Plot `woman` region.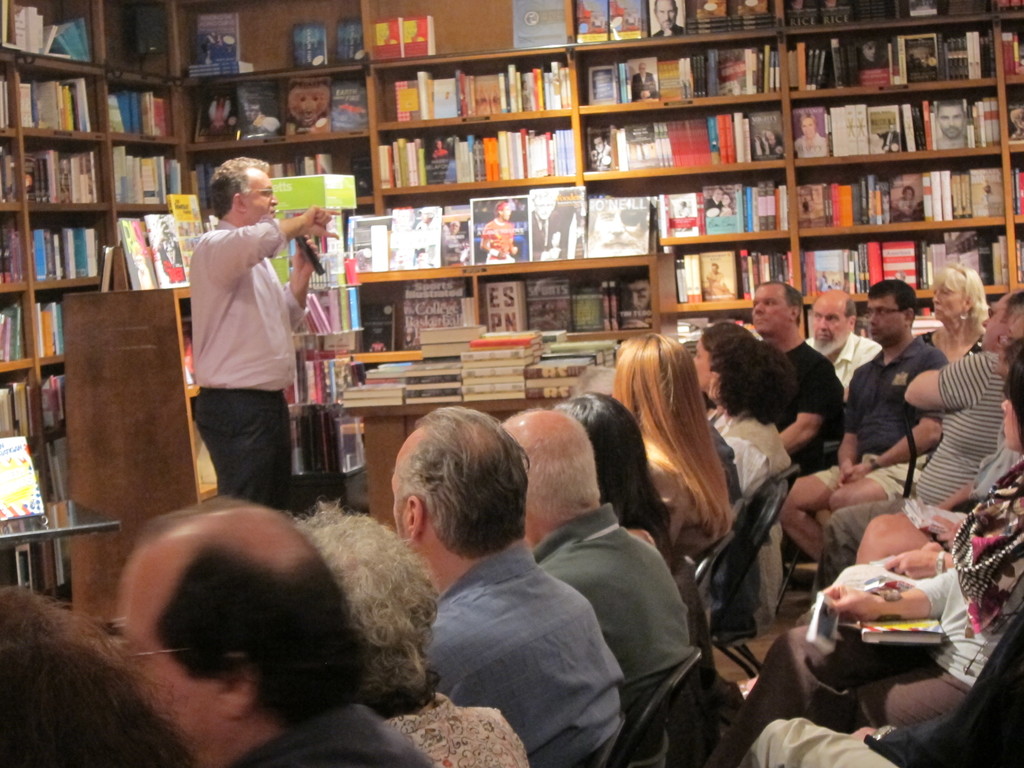
Plotted at <region>794, 114, 829, 161</region>.
